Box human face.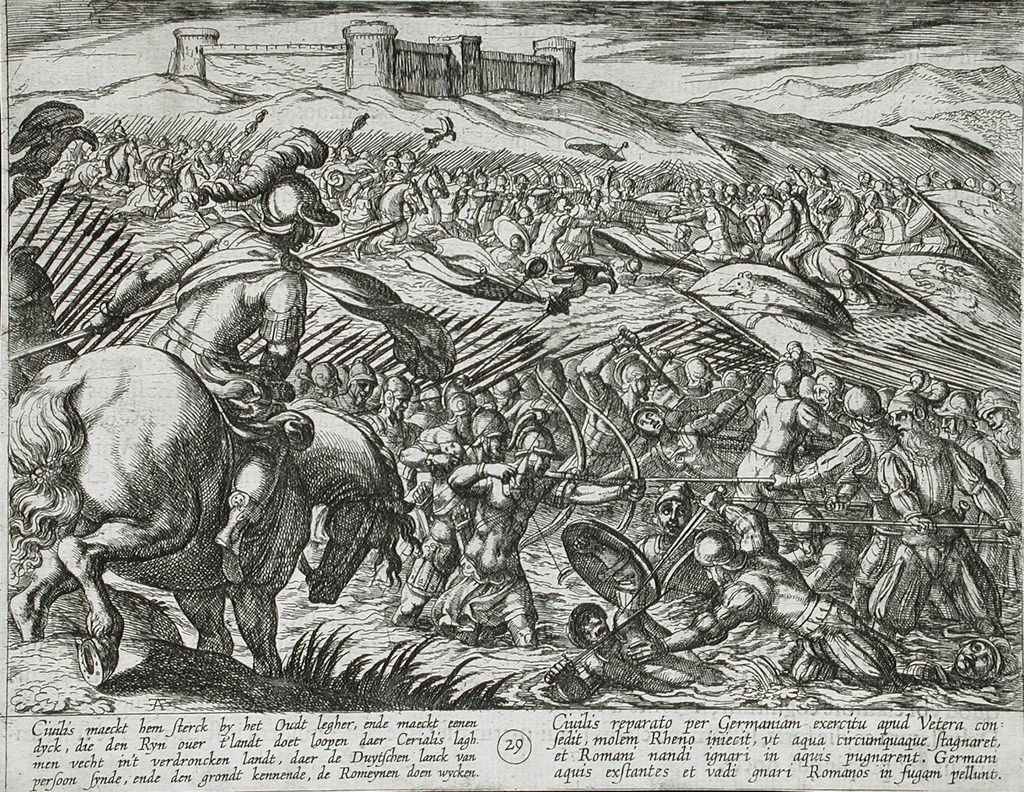
l=527, t=455, r=553, b=477.
